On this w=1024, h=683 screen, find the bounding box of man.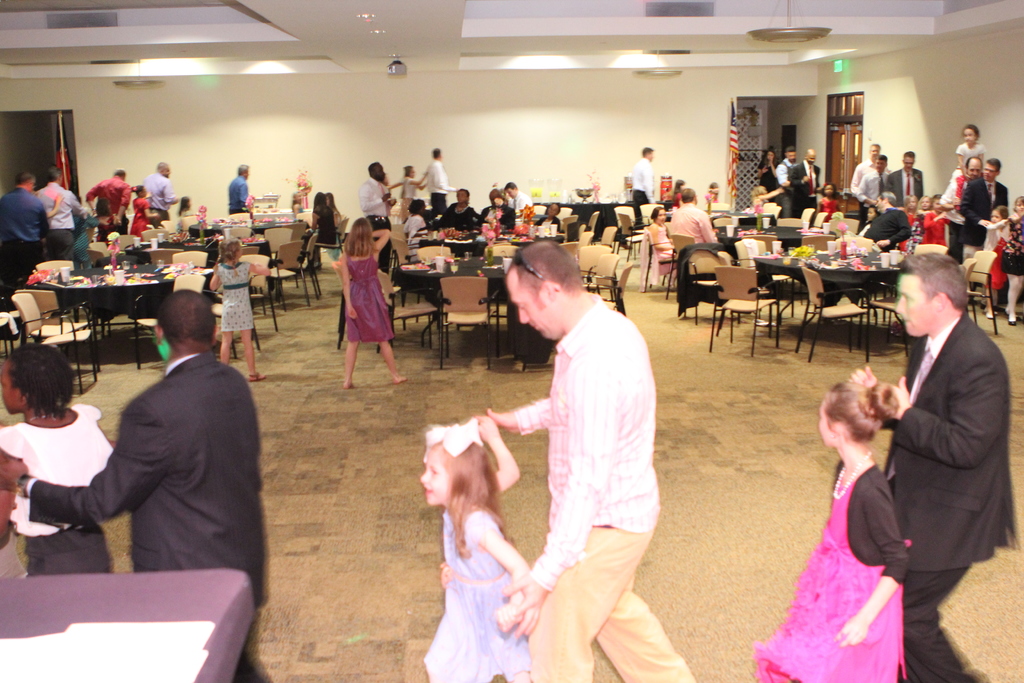
Bounding box: region(36, 165, 94, 266).
